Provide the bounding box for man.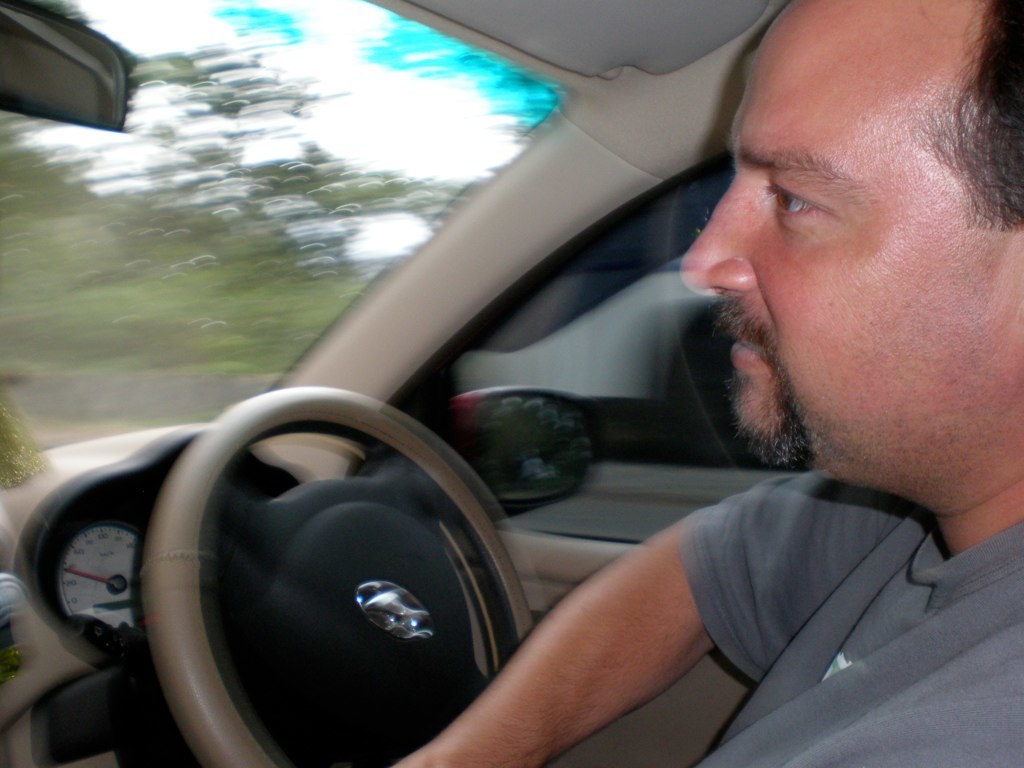
381:0:1023:767.
